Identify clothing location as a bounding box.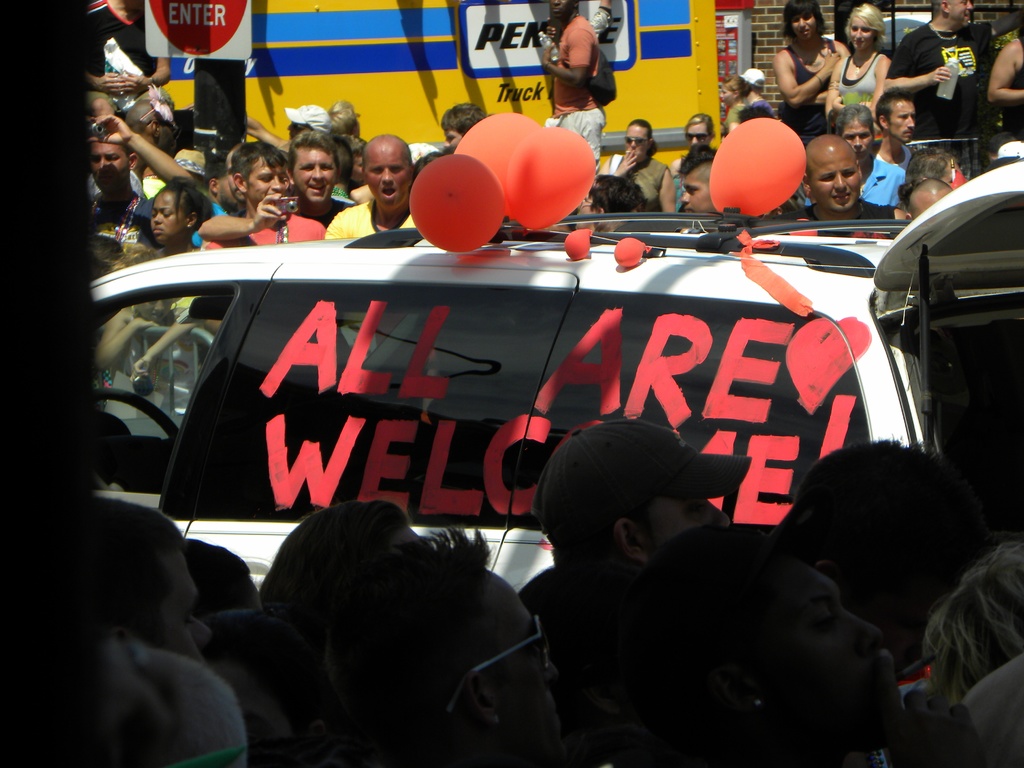
(left=198, top=200, right=323, bottom=246).
